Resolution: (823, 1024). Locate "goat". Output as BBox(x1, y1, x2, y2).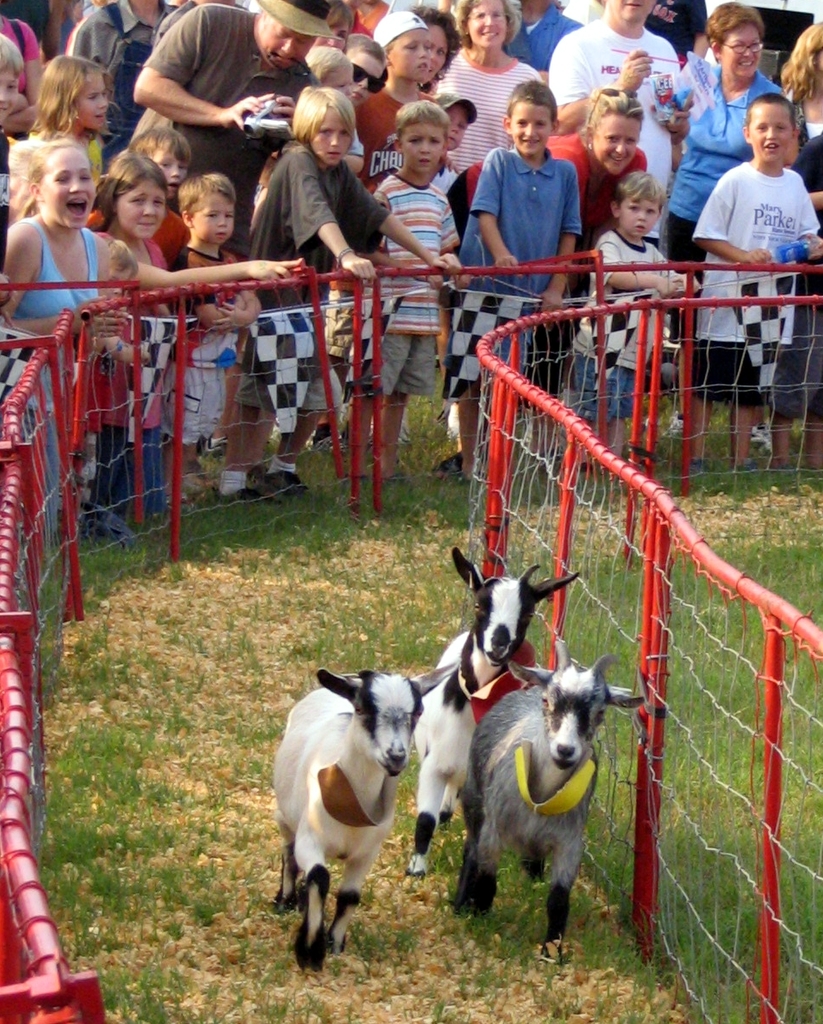
BBox(273, 658, 458, 974).
